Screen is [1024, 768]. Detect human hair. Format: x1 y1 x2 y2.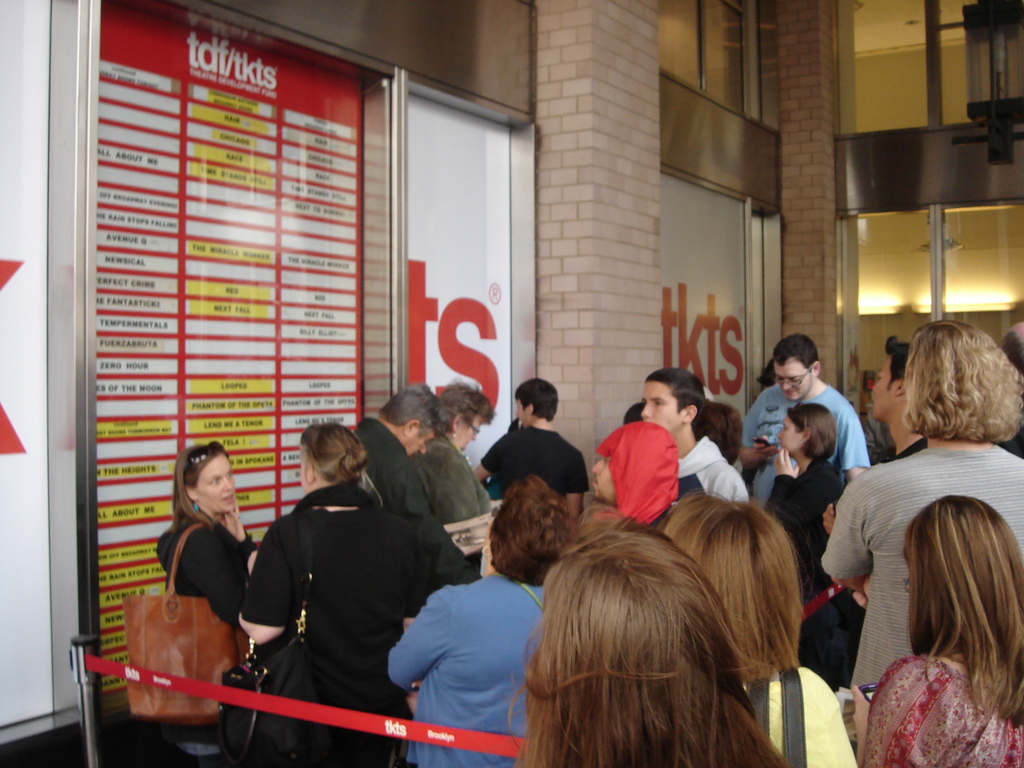
299 422 371 490.
